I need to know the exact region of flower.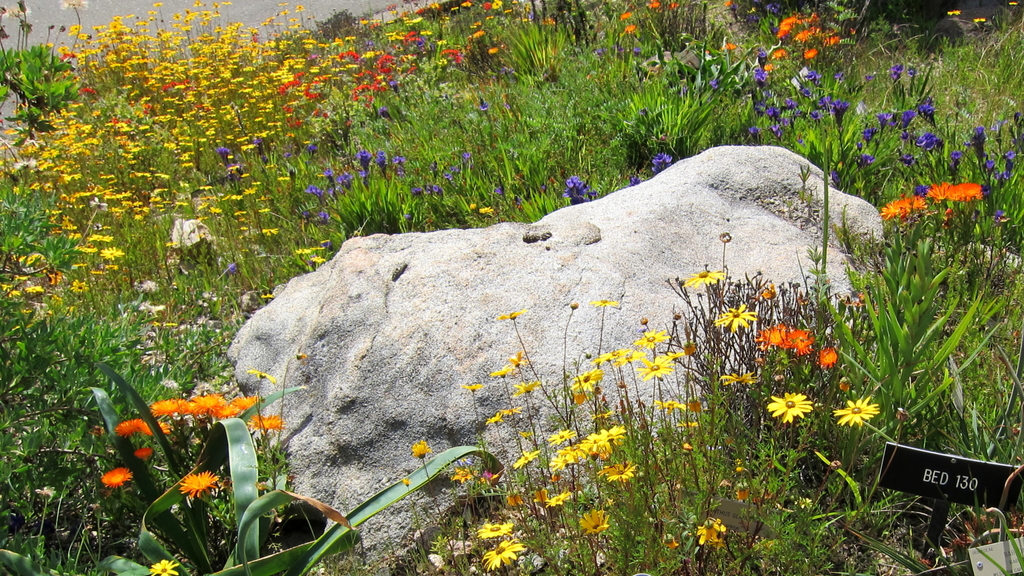
Region: BBox(789, 328, 815, 356).
